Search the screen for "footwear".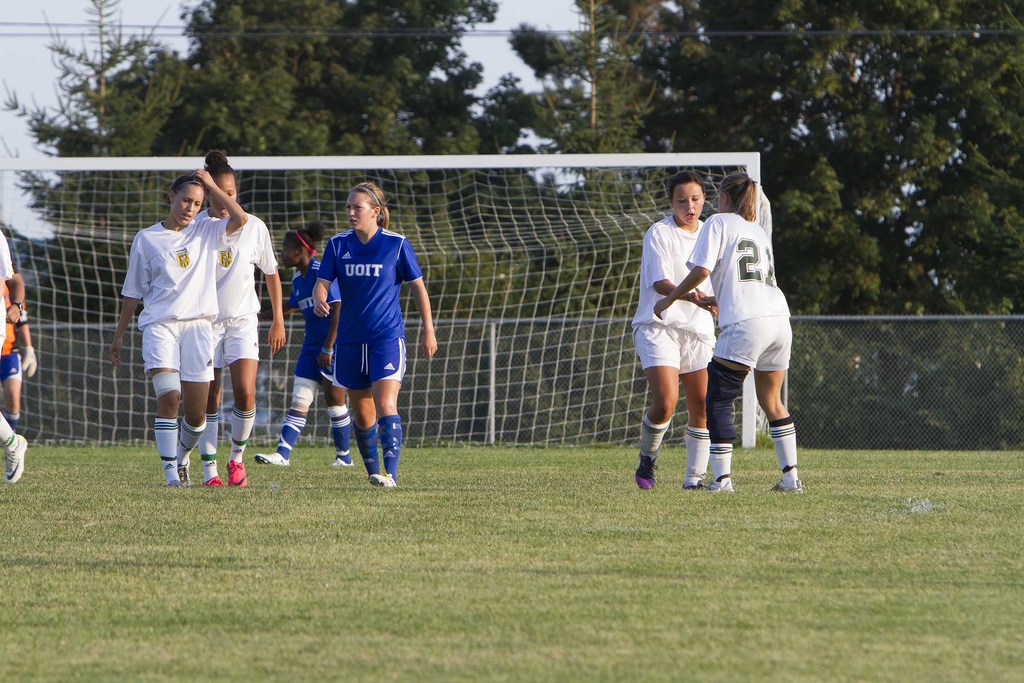
Found at x1=4 y1=434 x2=30 y2=481.
